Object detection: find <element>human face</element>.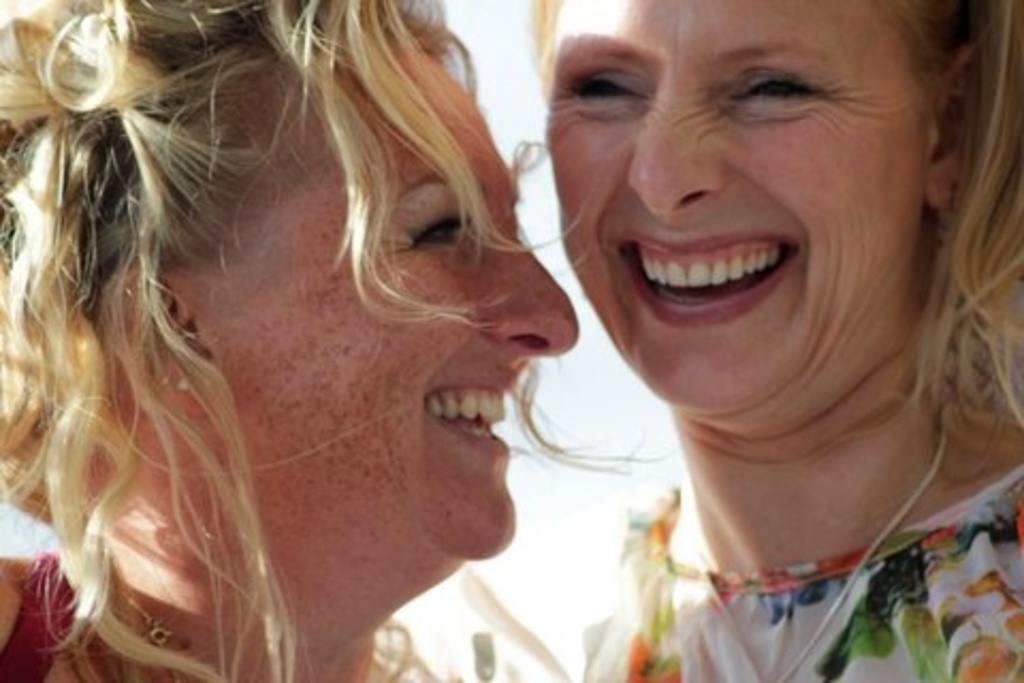
[left=211, top=45, right=576, bottom=563].
